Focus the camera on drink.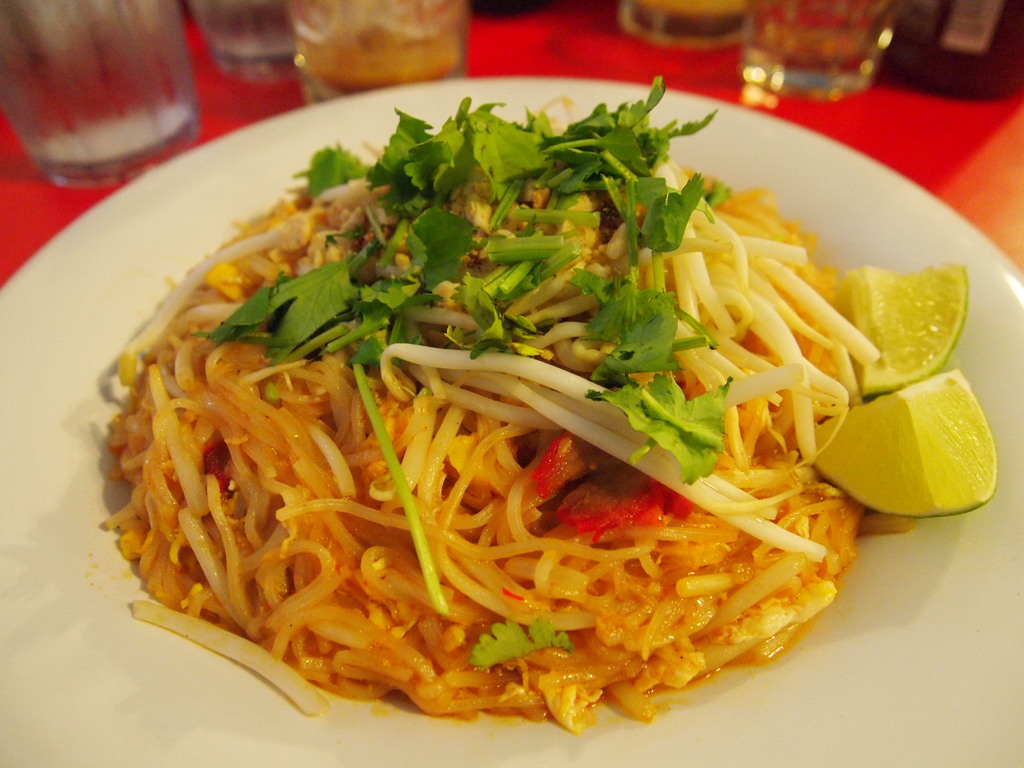
Focus region: 622,0,757,53.
